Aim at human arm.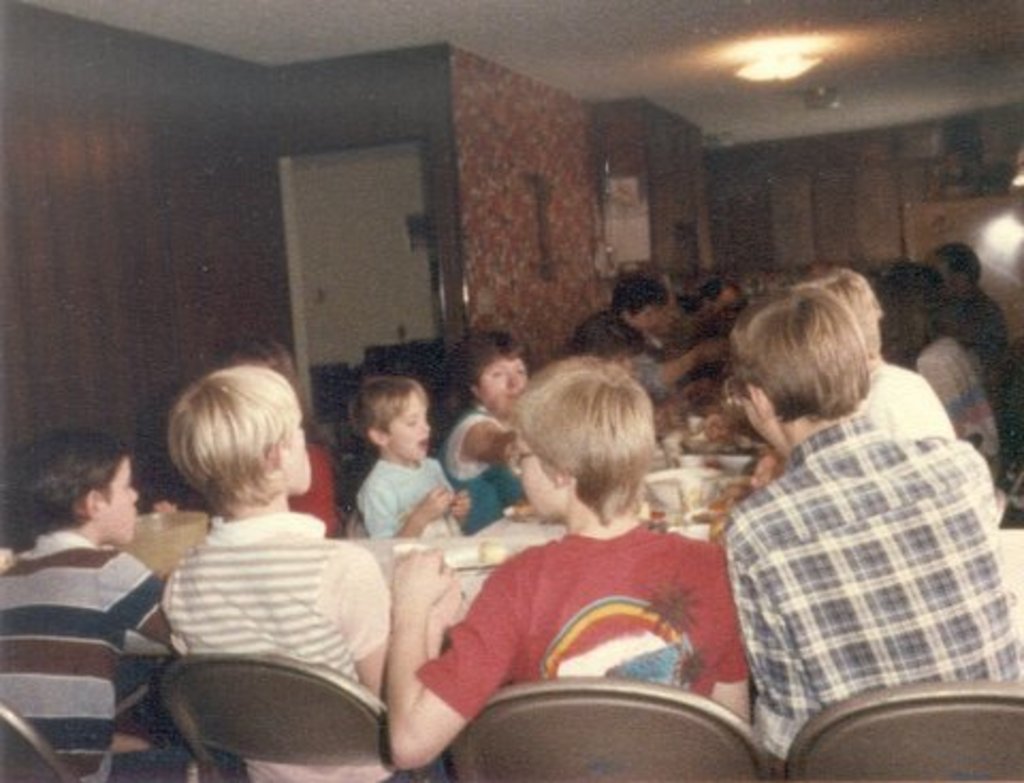
Aimed at crop(646, 326, 700, 378).
